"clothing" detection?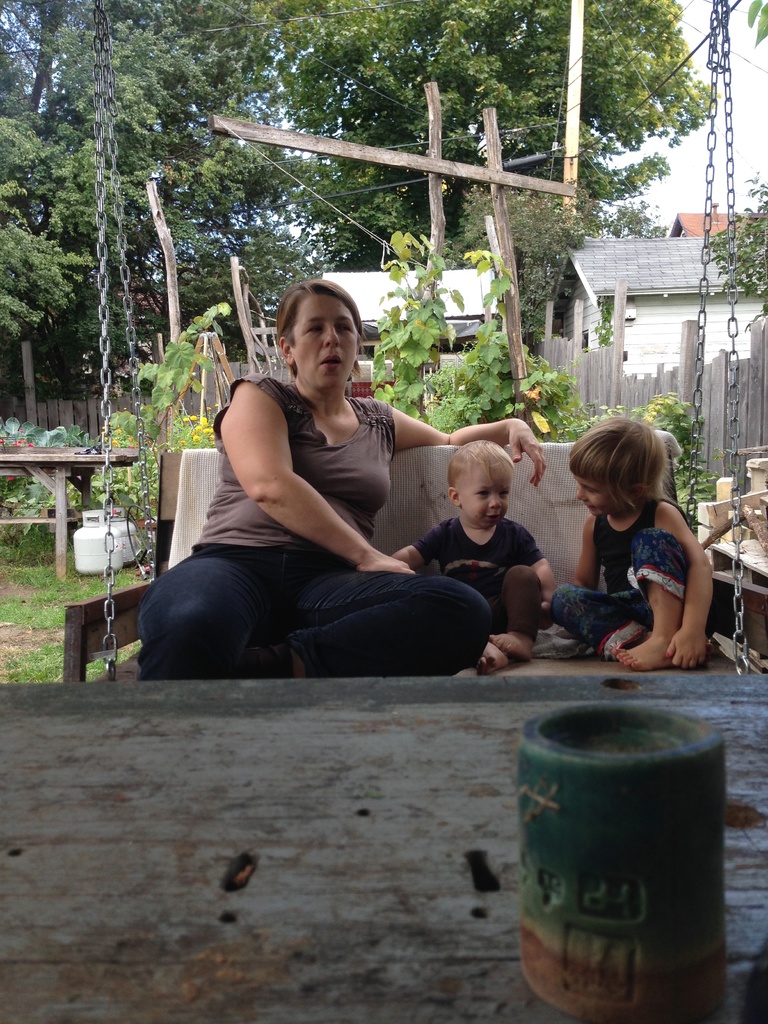
552:499:691:662
